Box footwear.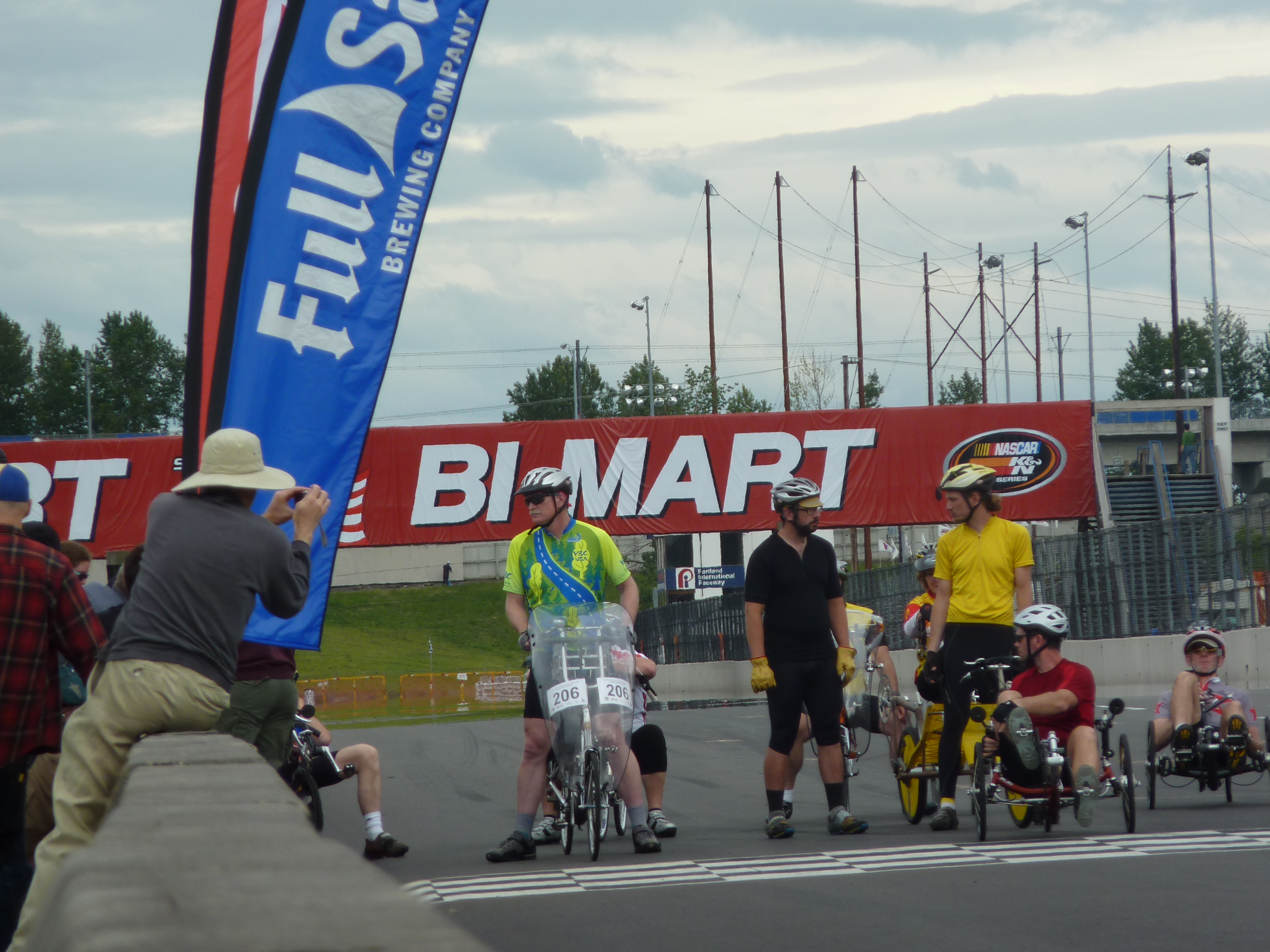
left=125, top=288, right=142, bottom=301.
